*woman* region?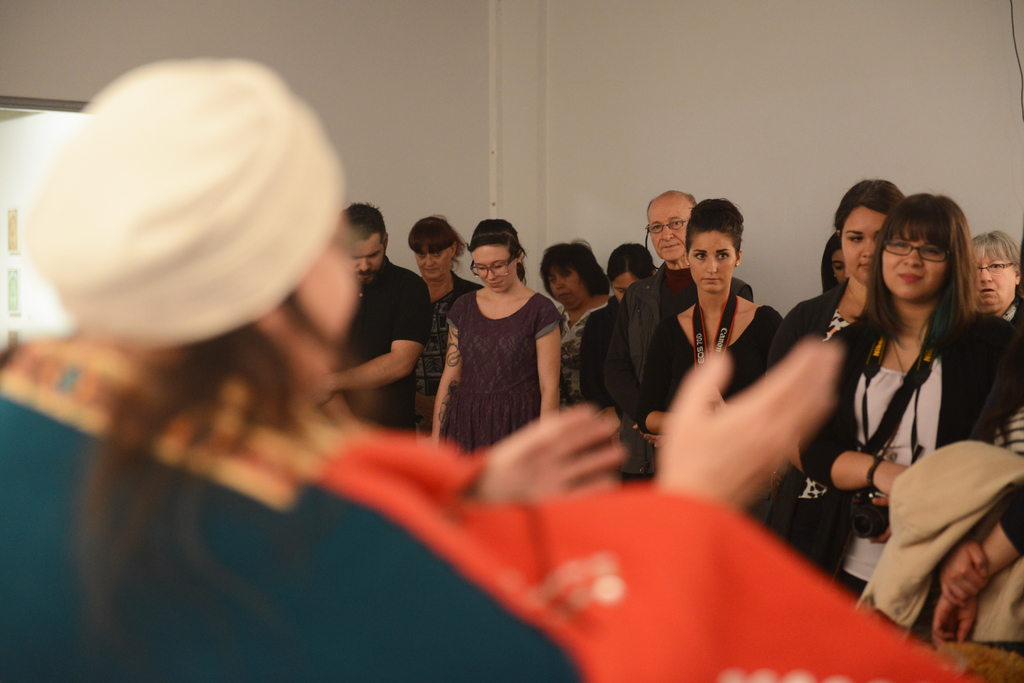
<box>632,201,778,446</box>
